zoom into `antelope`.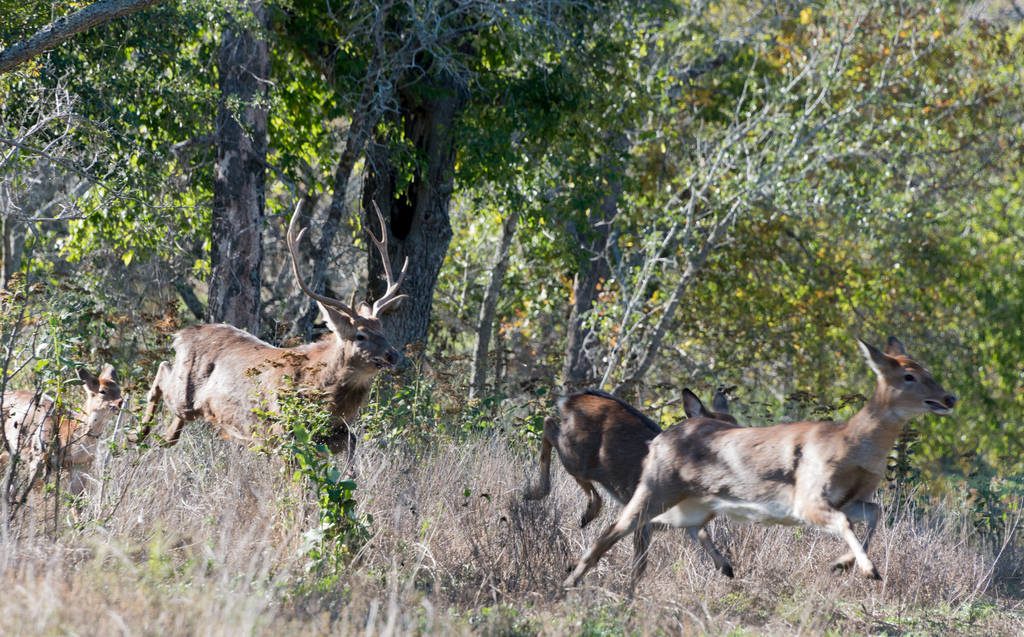
Zoom target: x1=0 y1=337 x2=124 y2=517.
